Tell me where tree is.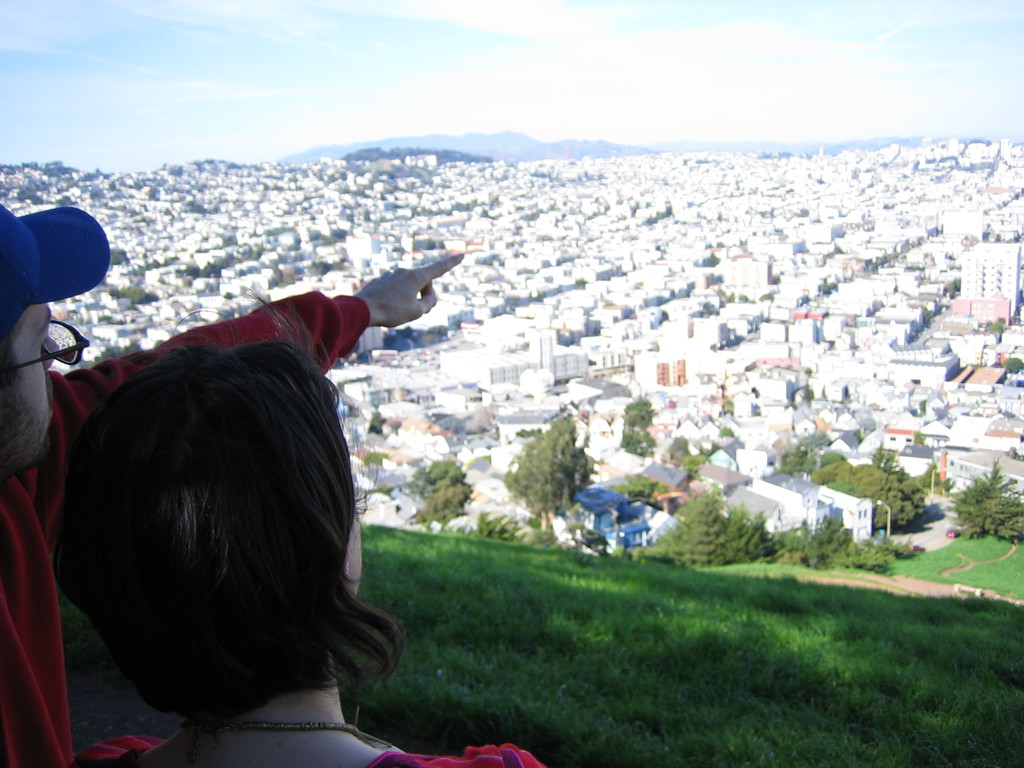
tree is at BBox(364, 447, 384, 466).
